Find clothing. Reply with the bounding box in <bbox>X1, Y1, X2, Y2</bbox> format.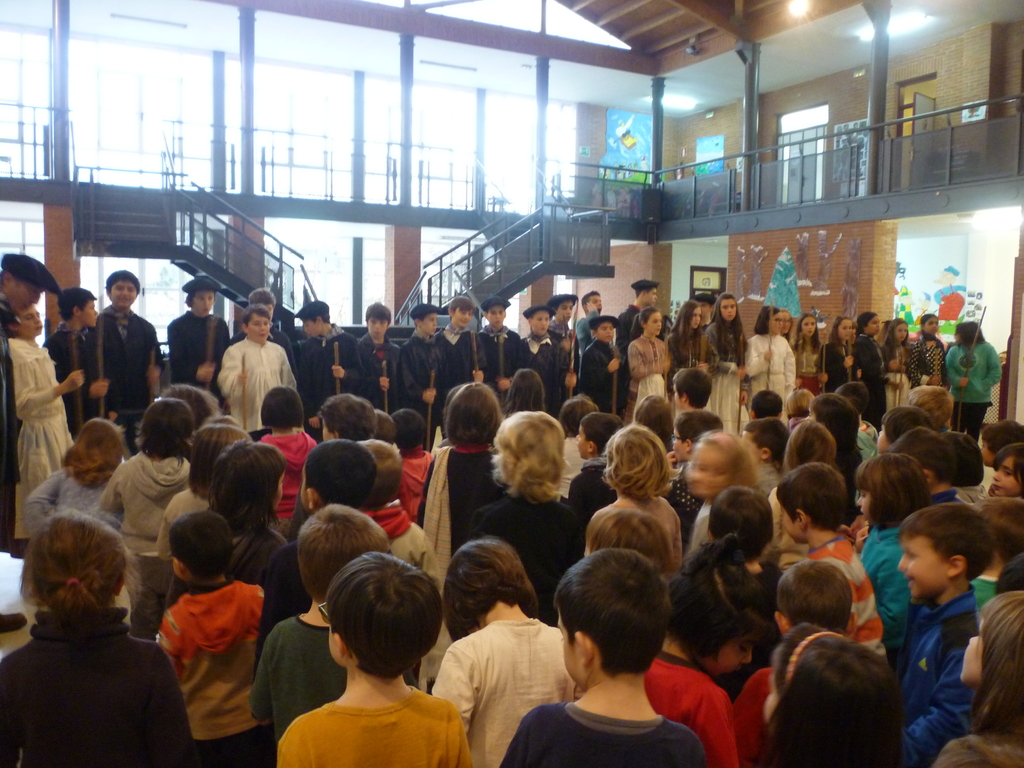
<bbox>476, 326, 541, 405</bbox>.
